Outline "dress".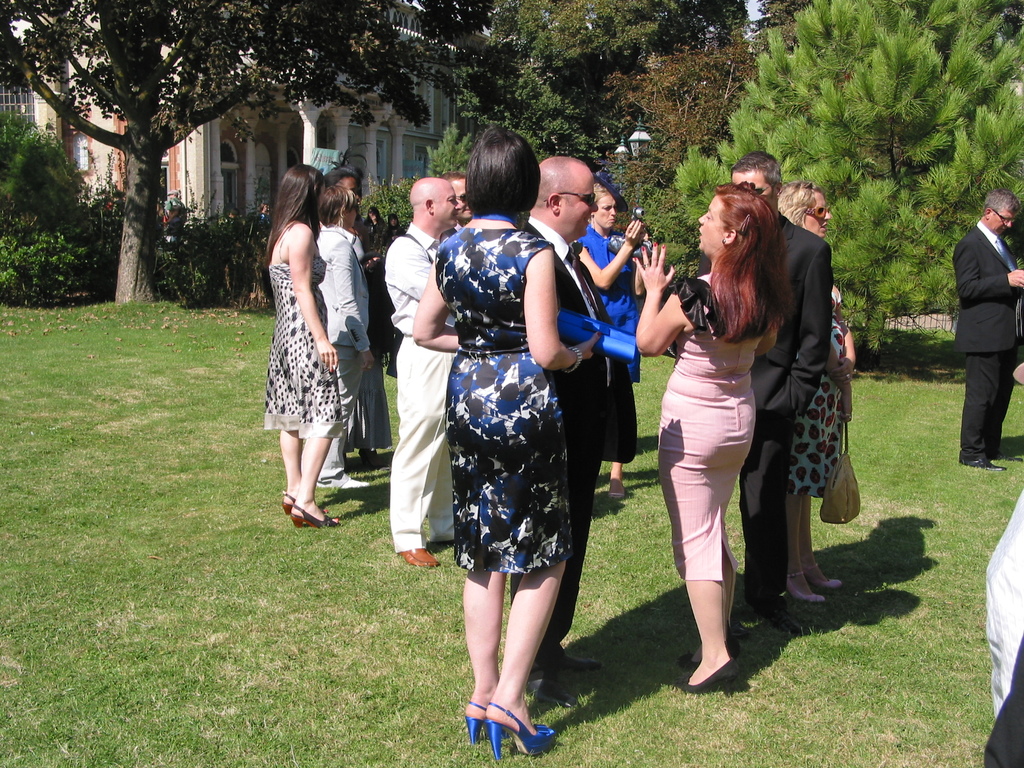
Outline: box(787, 290, 851, 499).
